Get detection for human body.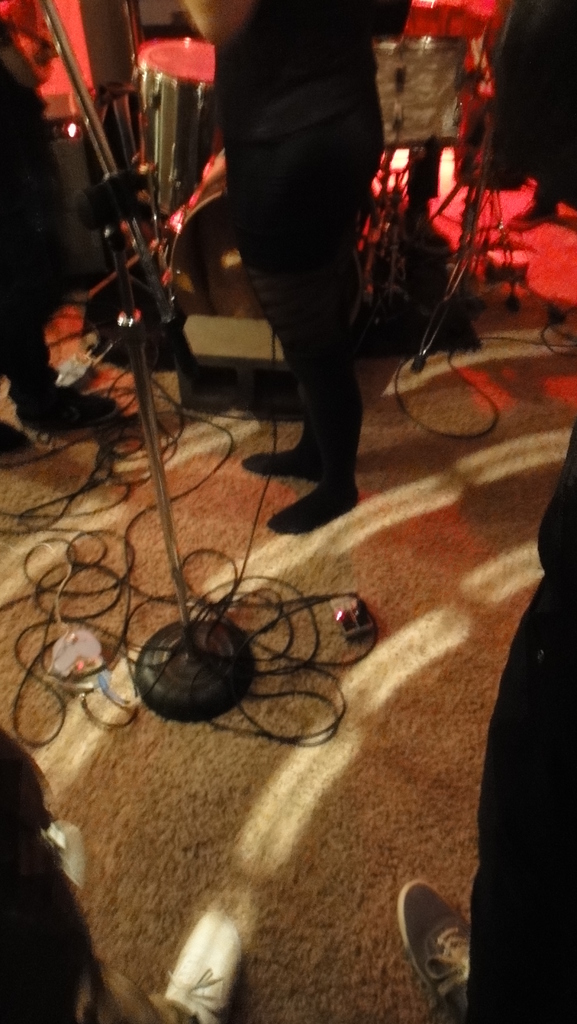
Detection: x1=174 y1=0 x2=382 y2=531.
